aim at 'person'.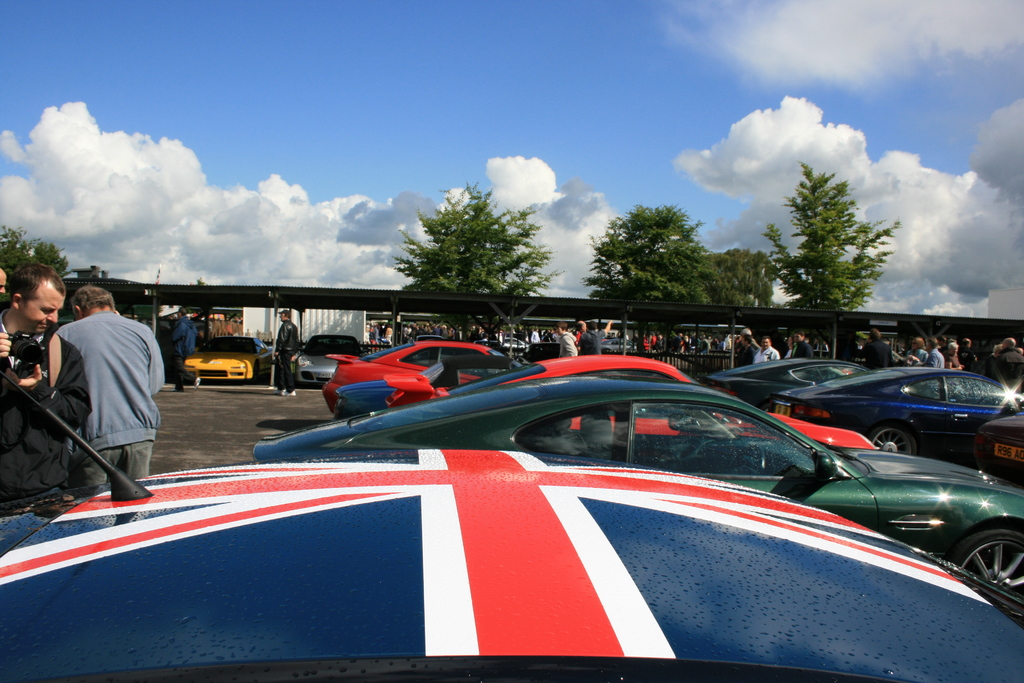
Aimed at (45,283,158,534).
